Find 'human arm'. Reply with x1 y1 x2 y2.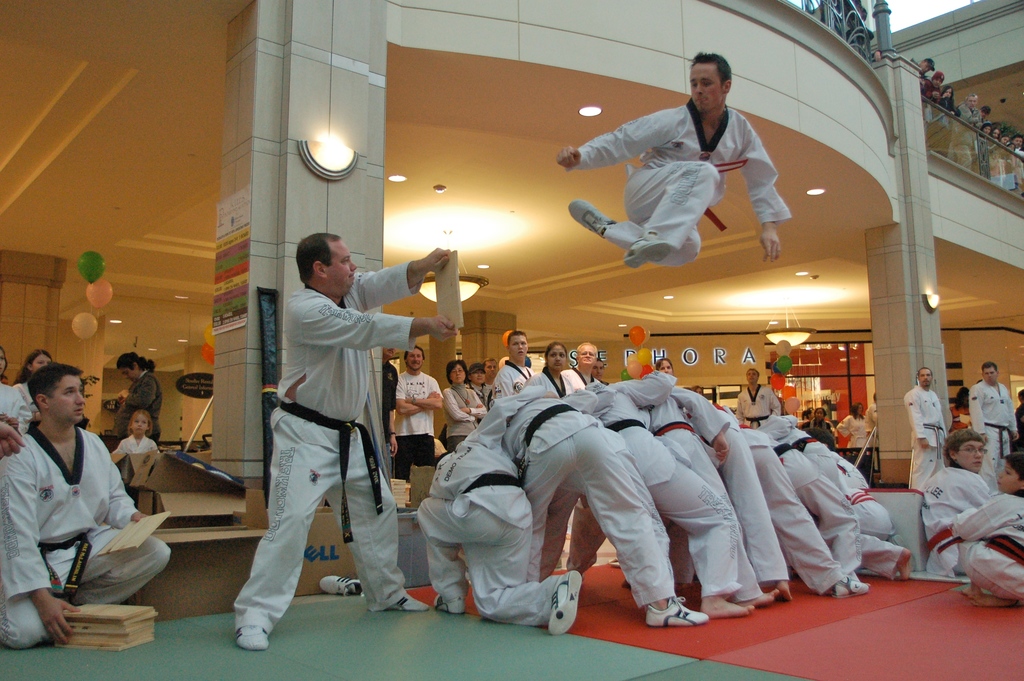
403 377 446 411.
